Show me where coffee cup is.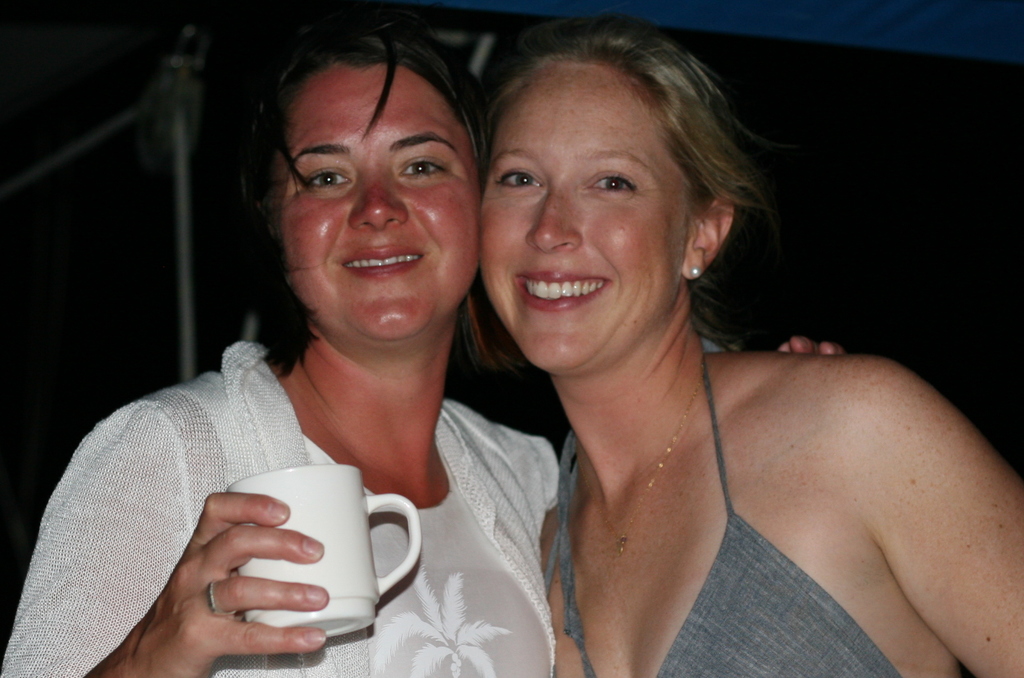
coffee cup is at select_region(226, 461, 422, 642).
